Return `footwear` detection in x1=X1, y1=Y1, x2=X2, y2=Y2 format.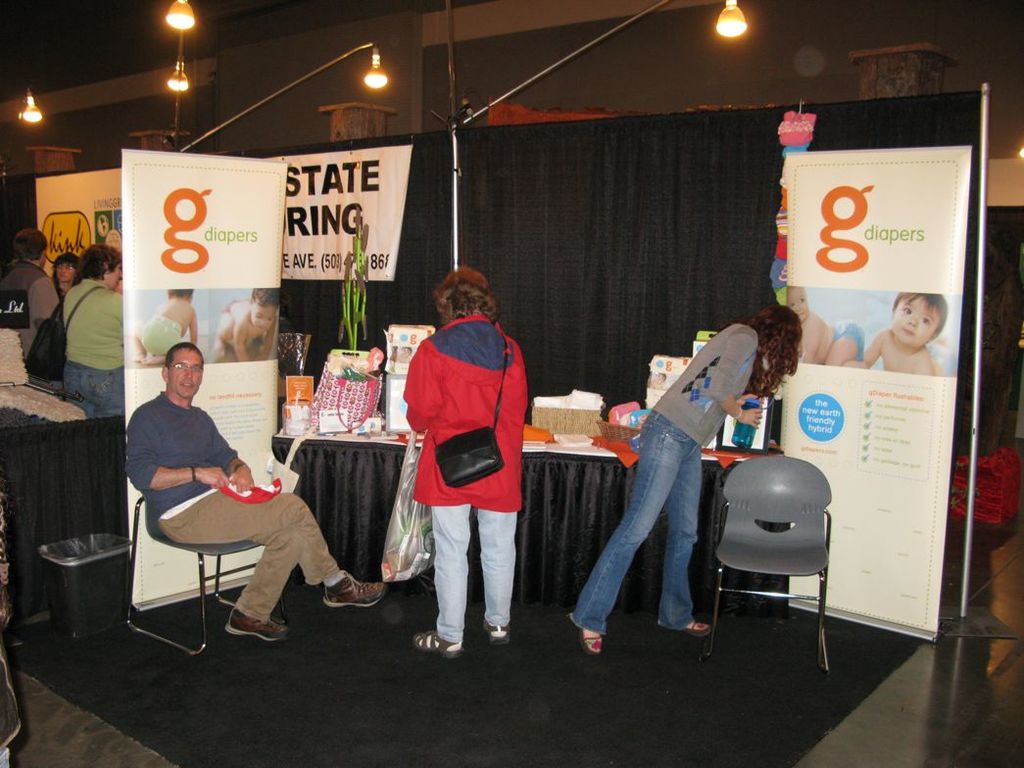
x1=663, y1=614, x2=715, y2=640.
